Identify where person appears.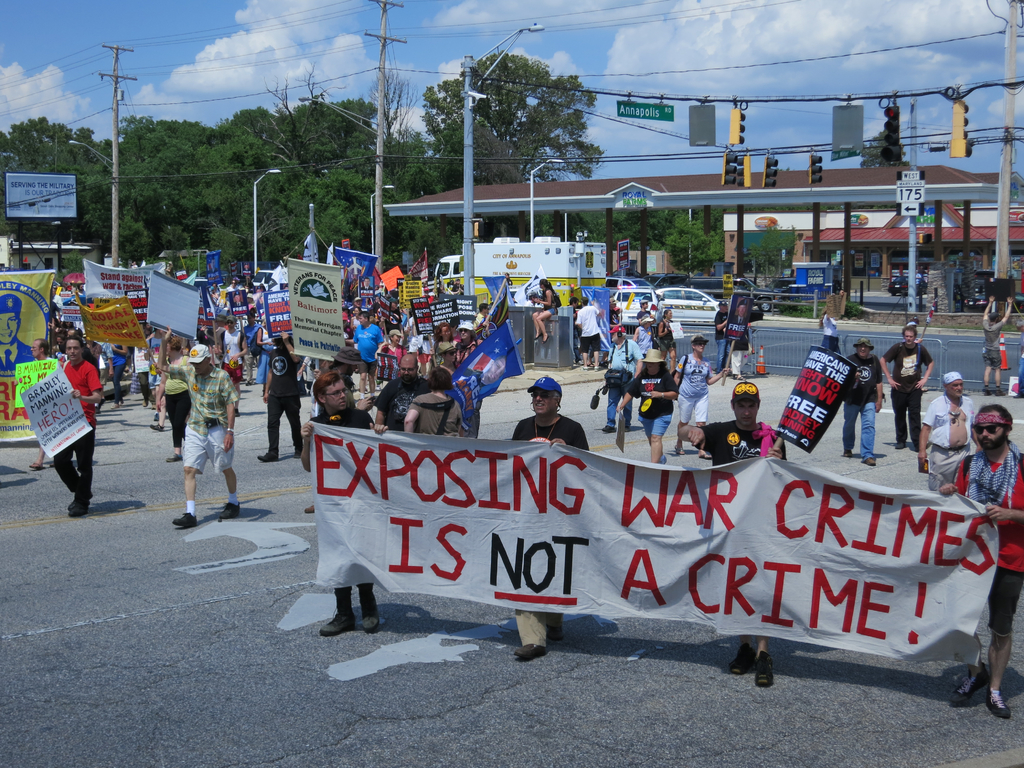
Appears at region(830, 339, 891, 462).
